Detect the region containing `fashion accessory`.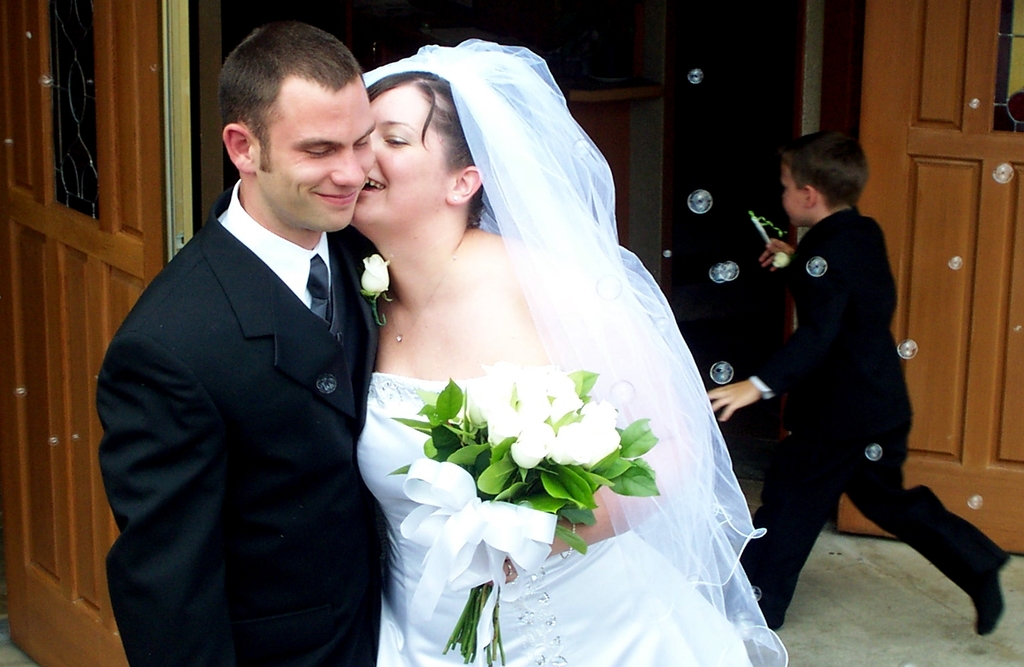
[left=972, top=557, right=1009, bottom=637].
